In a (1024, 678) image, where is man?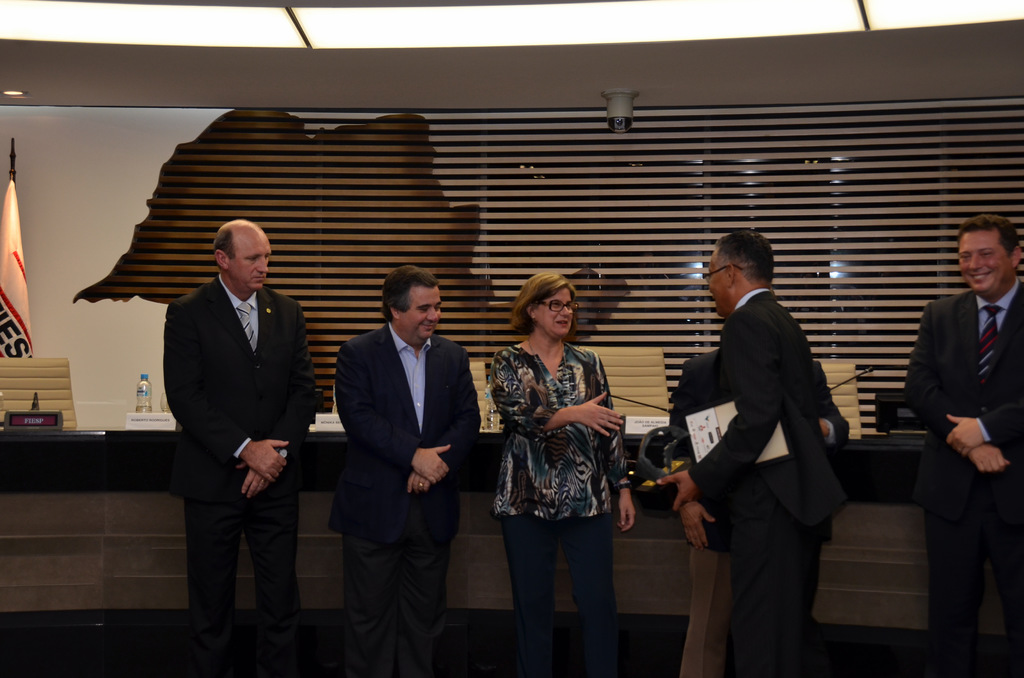
[left=334, top=266, right=481, bottom=677].
